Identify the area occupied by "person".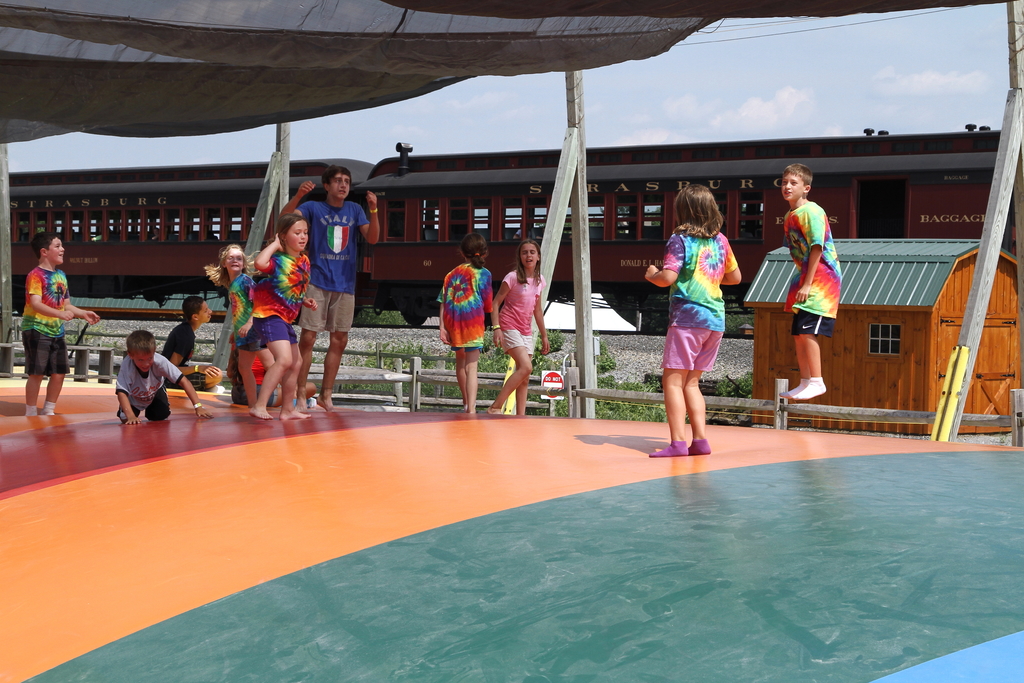
Area: <box>19,231,101,415</box>.
